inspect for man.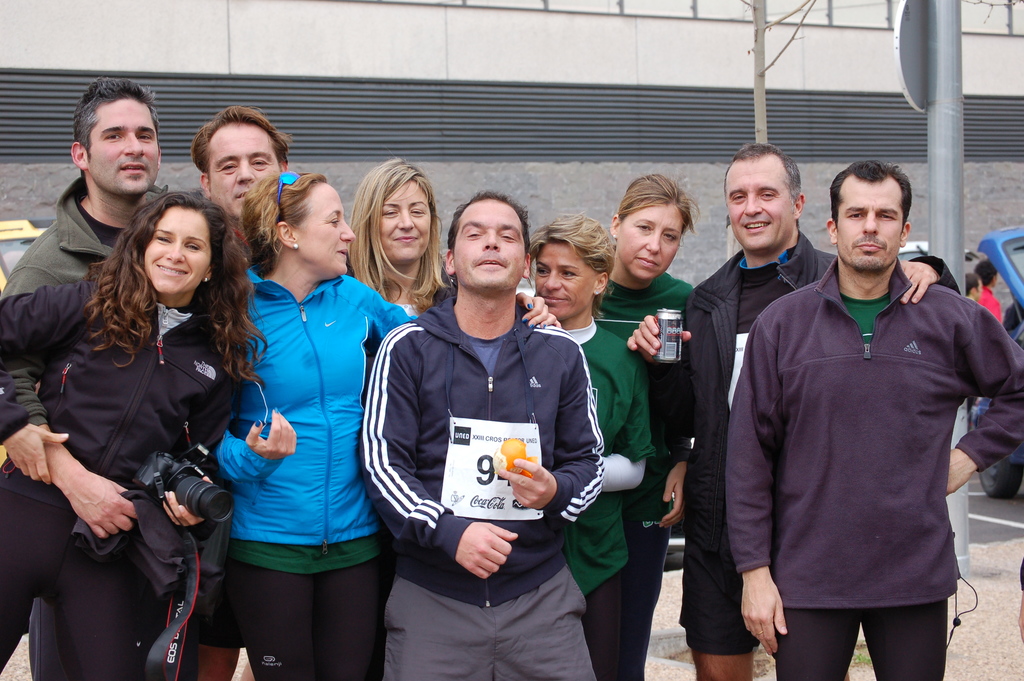
Inspection: <region>190, 112, 295, 680</region>.
